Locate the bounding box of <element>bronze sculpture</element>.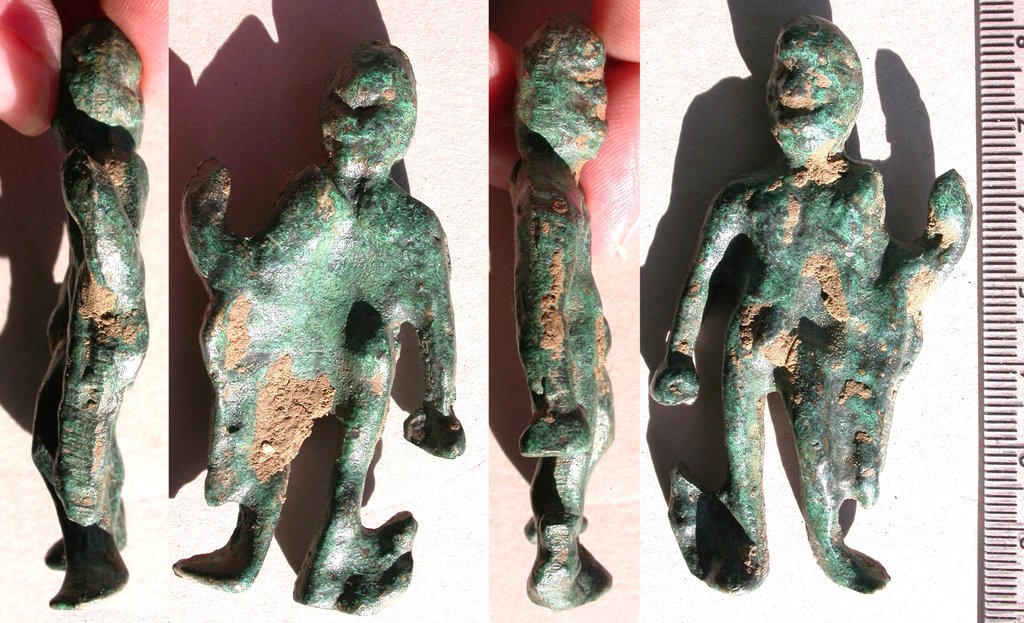
Bounding box: (x1=30, y1=22, x2=147, y2=611).
